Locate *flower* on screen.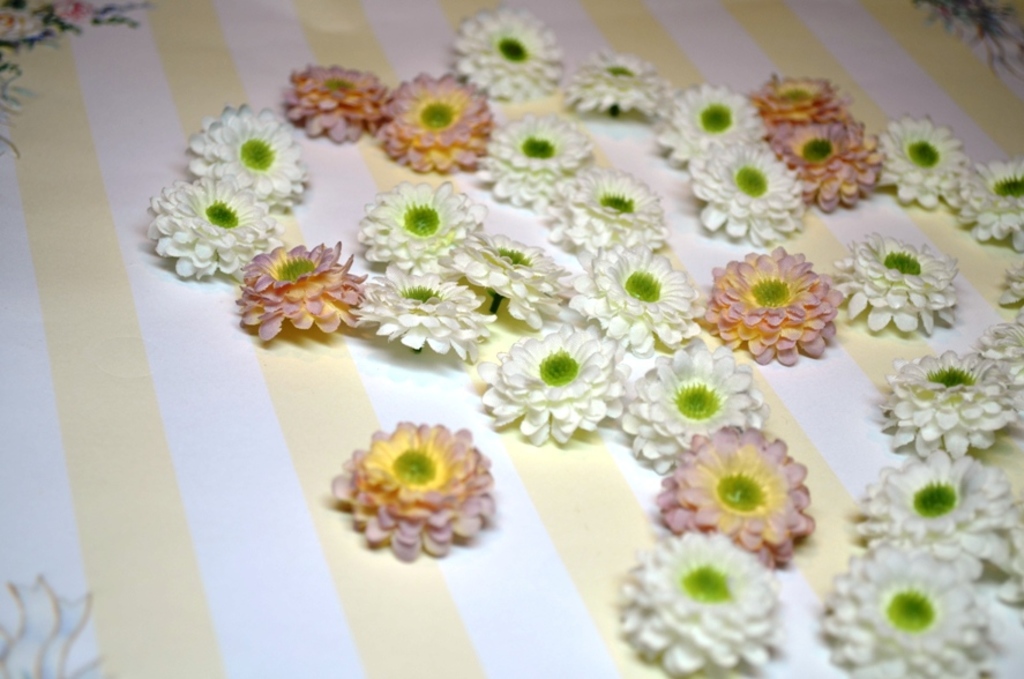
On screen at bbox=[233, 230, 369, 342].
